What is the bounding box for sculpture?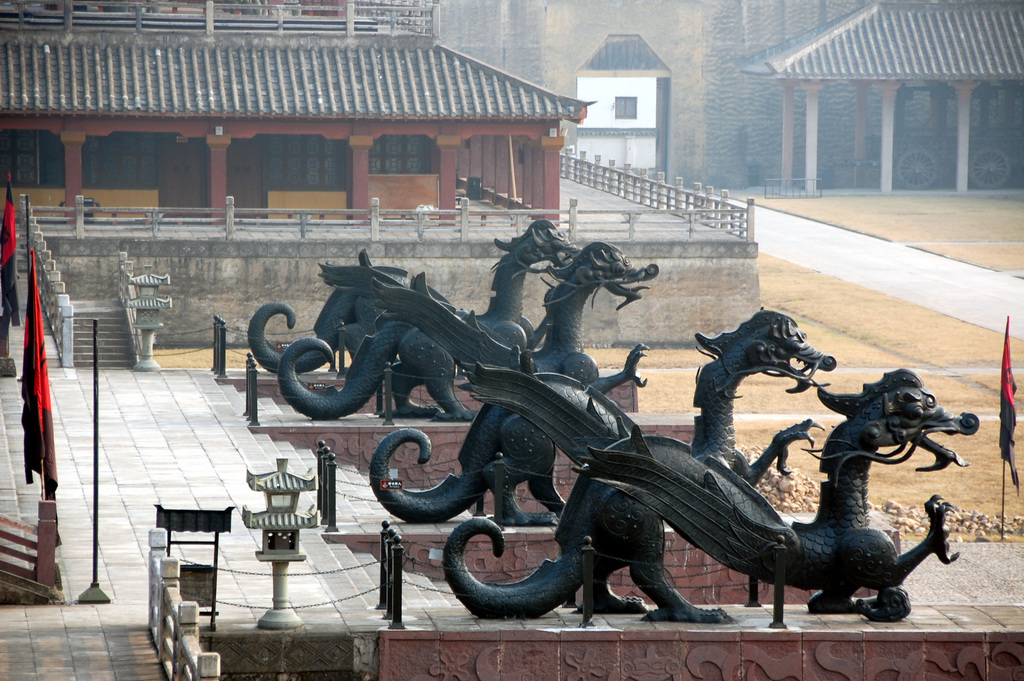
362 299 838 528.
